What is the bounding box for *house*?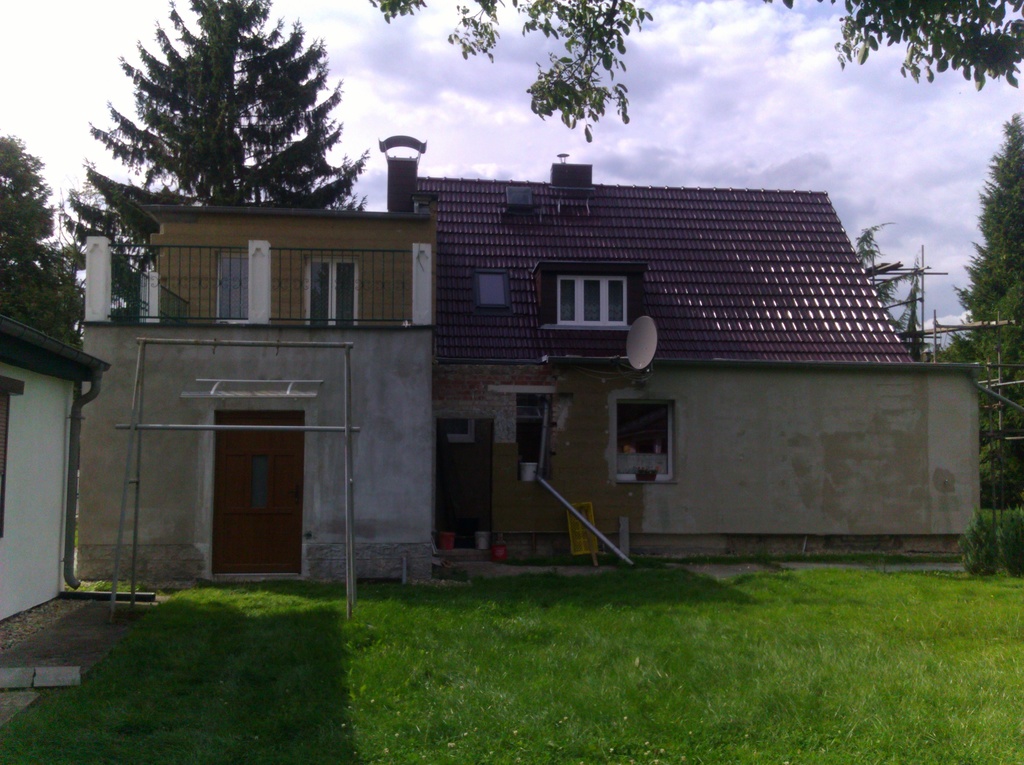
[x1=385, y1=137, x2=971, y2=596].
